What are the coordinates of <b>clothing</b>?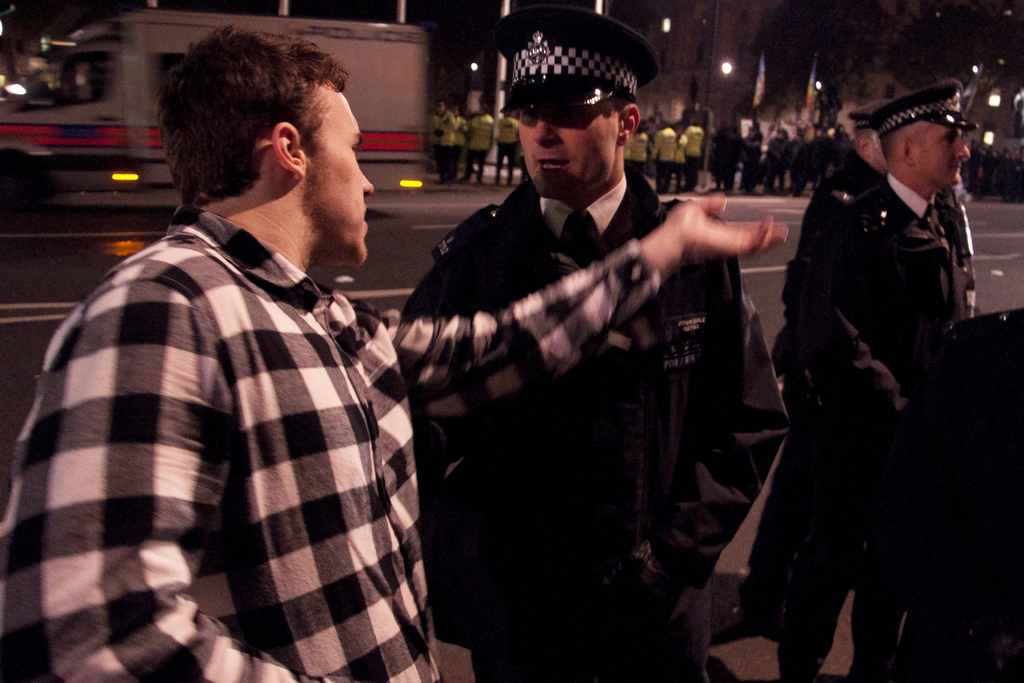
x1=836, y1=131, x2=844, y2=150.
